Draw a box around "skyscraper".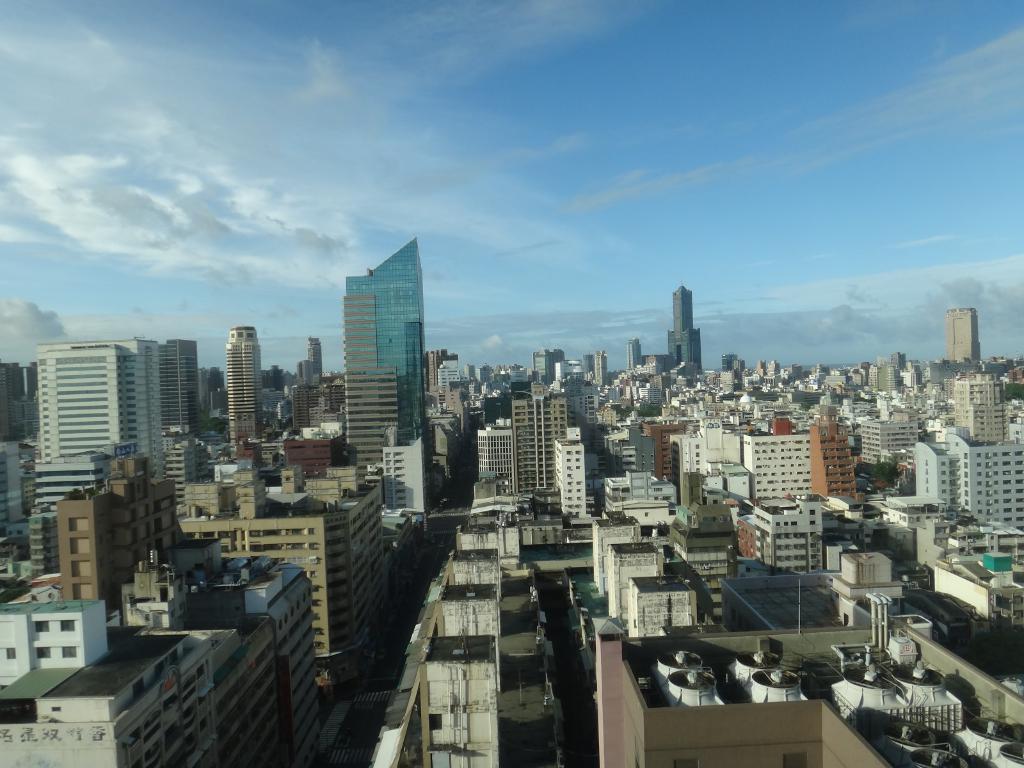
{"x1": 588, "y1": 470, "x2": 667, "y2": 548}.
